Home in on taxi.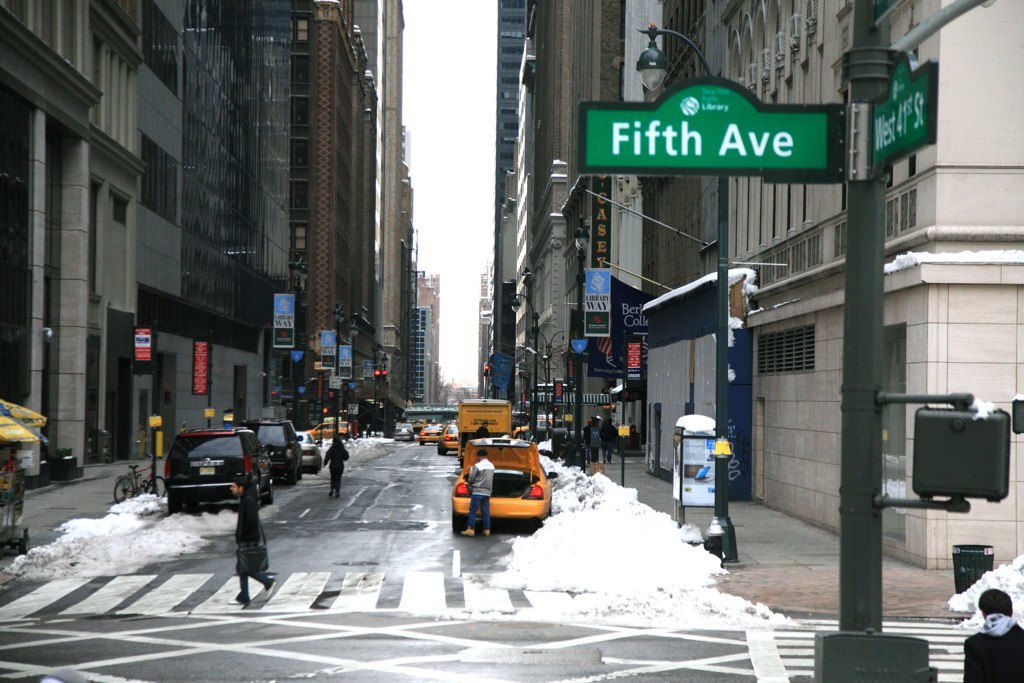
Homed in at BBox(306, 419, 351, 445).
